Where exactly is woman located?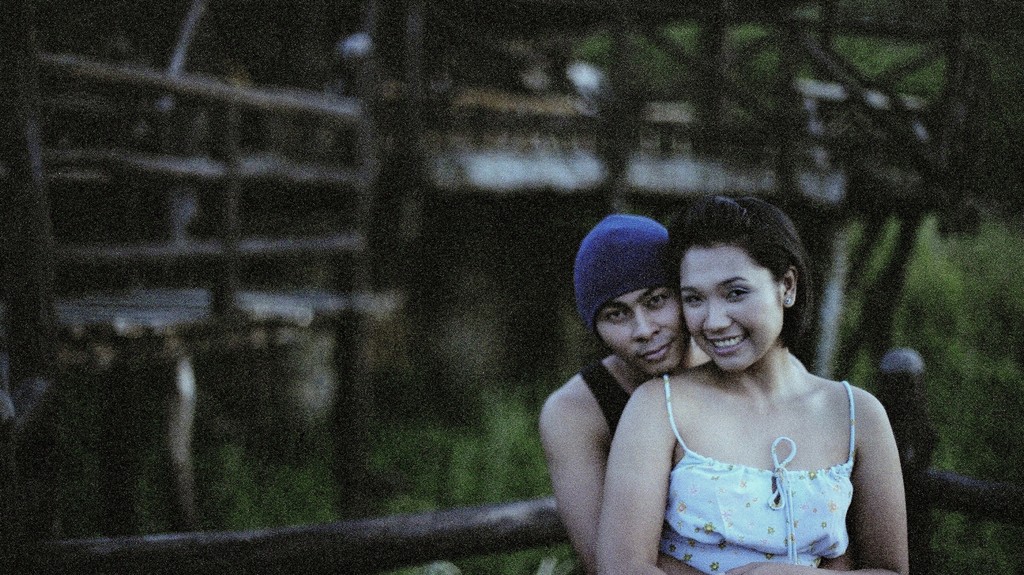
Its bounding box is 573:170:919:566.
